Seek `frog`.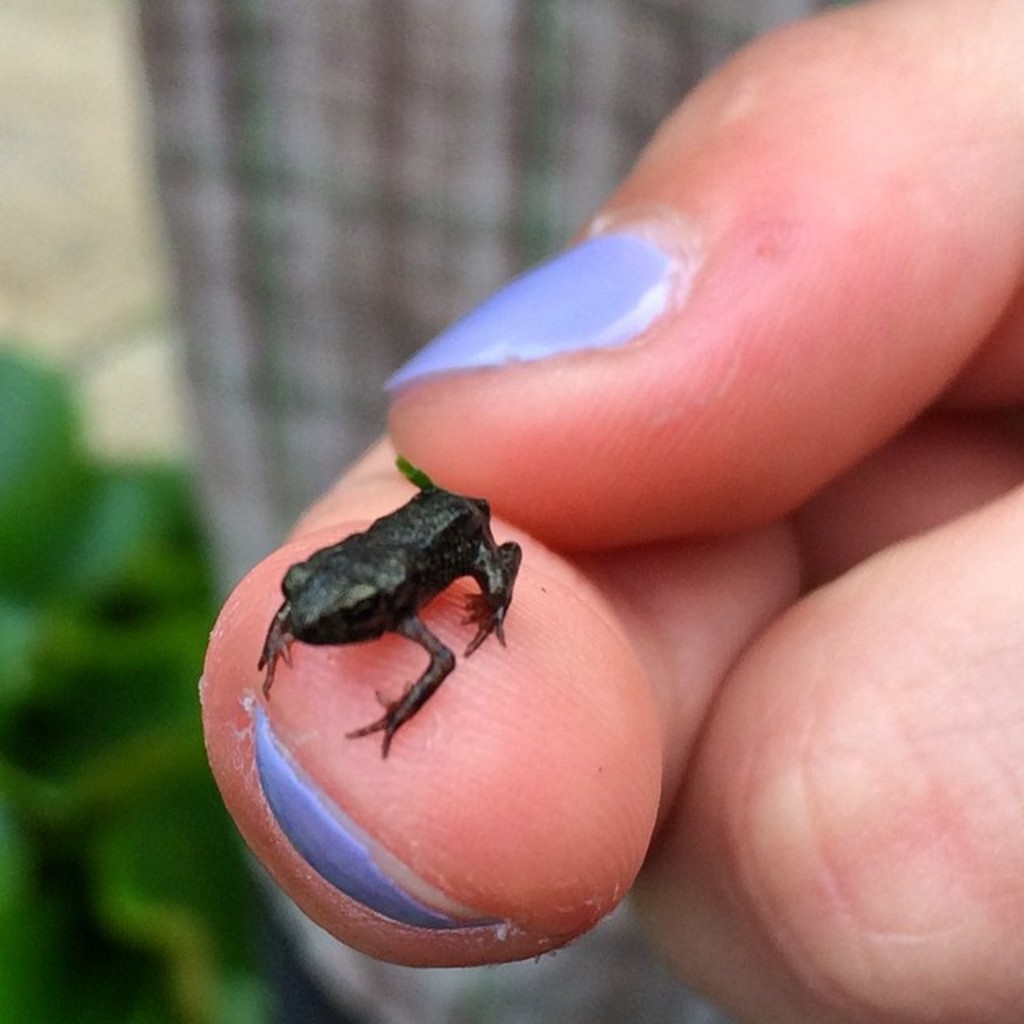
256:461:522:758.
